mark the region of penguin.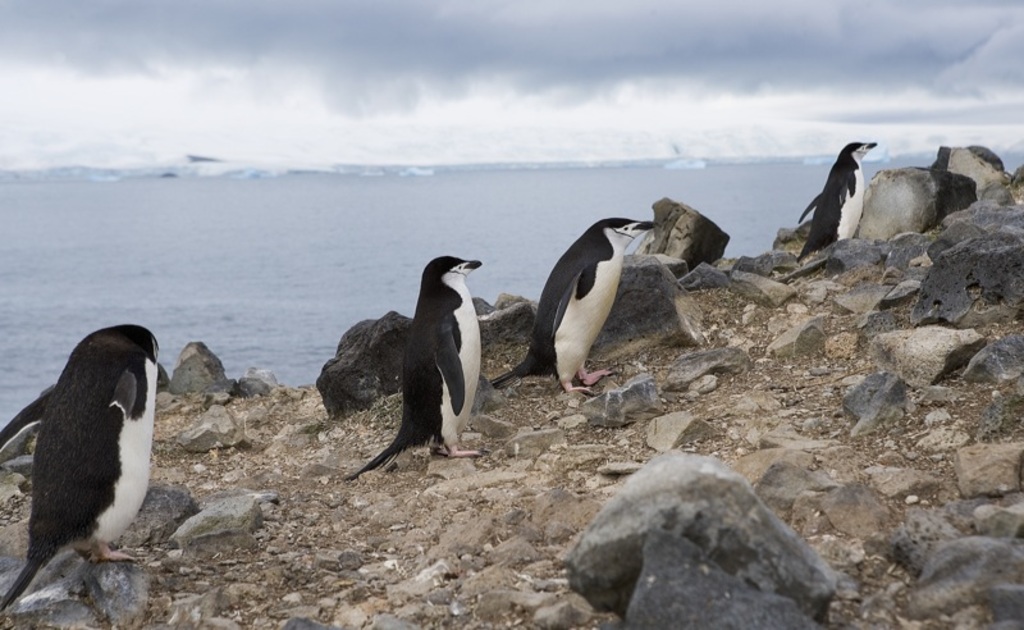
Region: [x1=346, y1=252, x2=488, y2=481].
